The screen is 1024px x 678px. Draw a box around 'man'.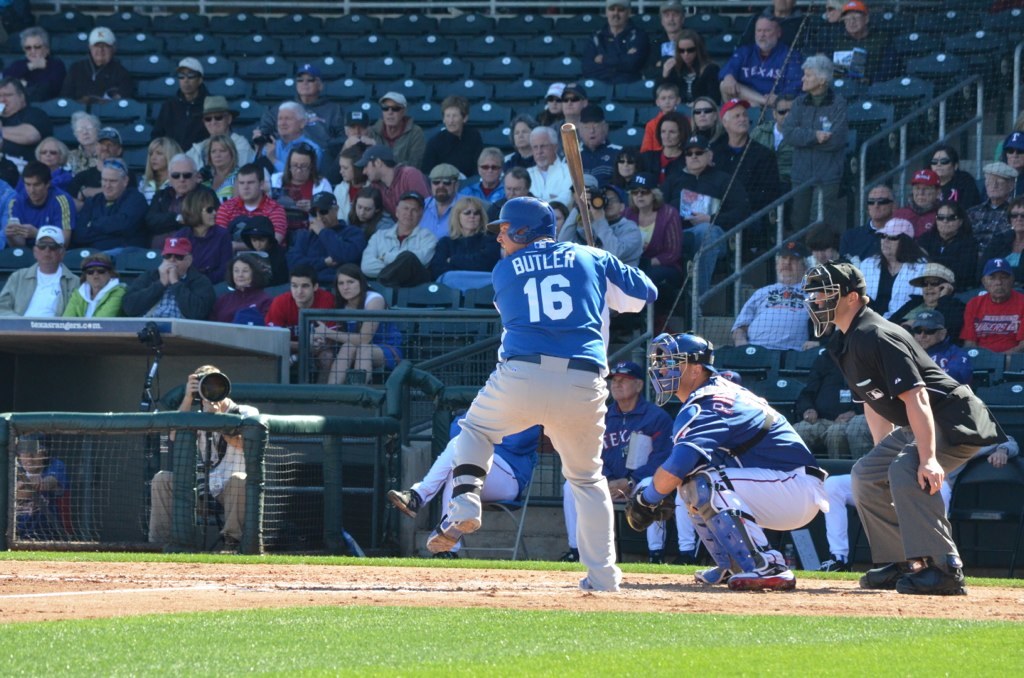
l=365, t=91, r=429, b=168.
